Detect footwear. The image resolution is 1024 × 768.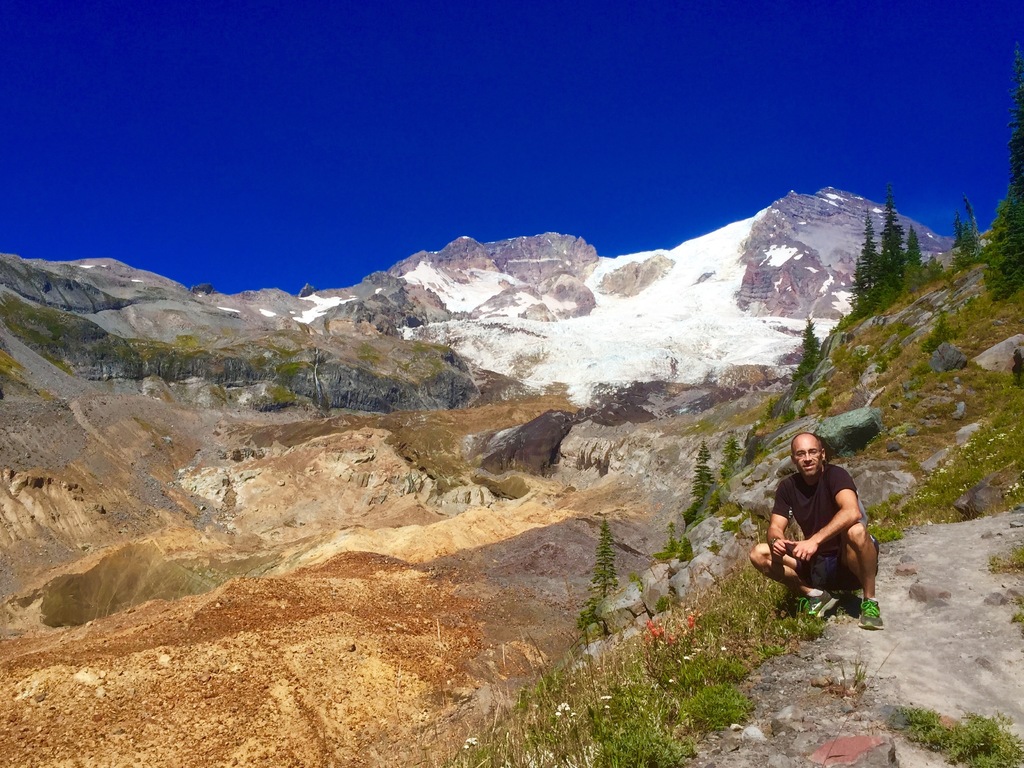
(852, 595, 887, 632).
